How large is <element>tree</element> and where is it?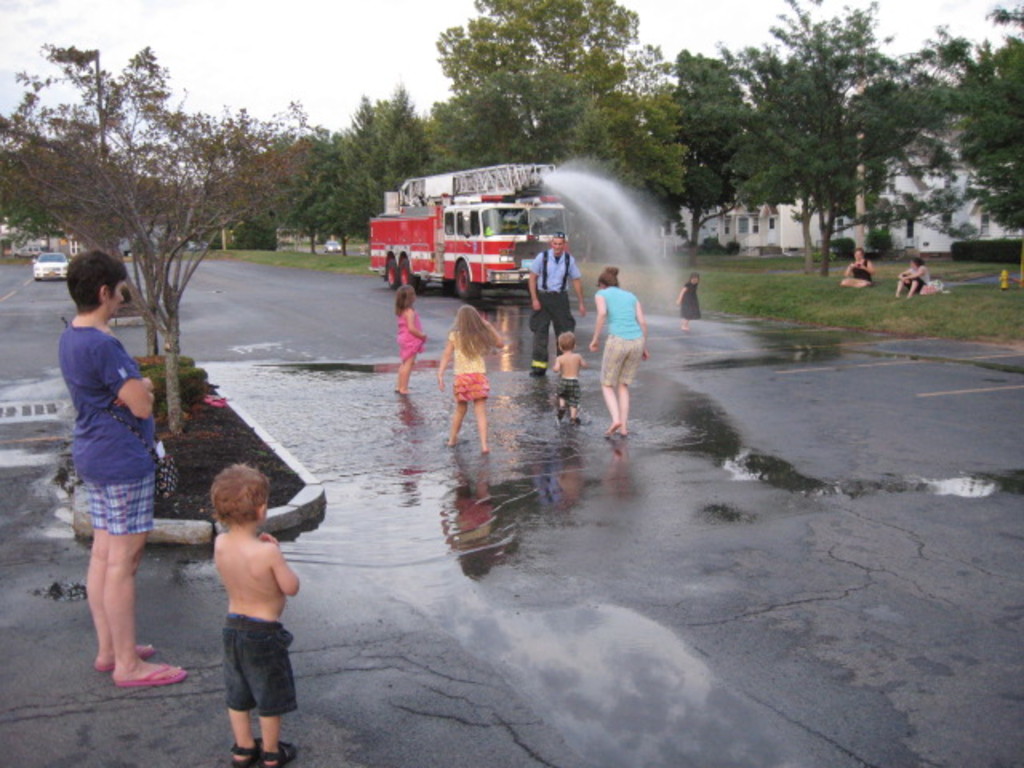
Bounding box: box=[288, 117, 338, 248].
